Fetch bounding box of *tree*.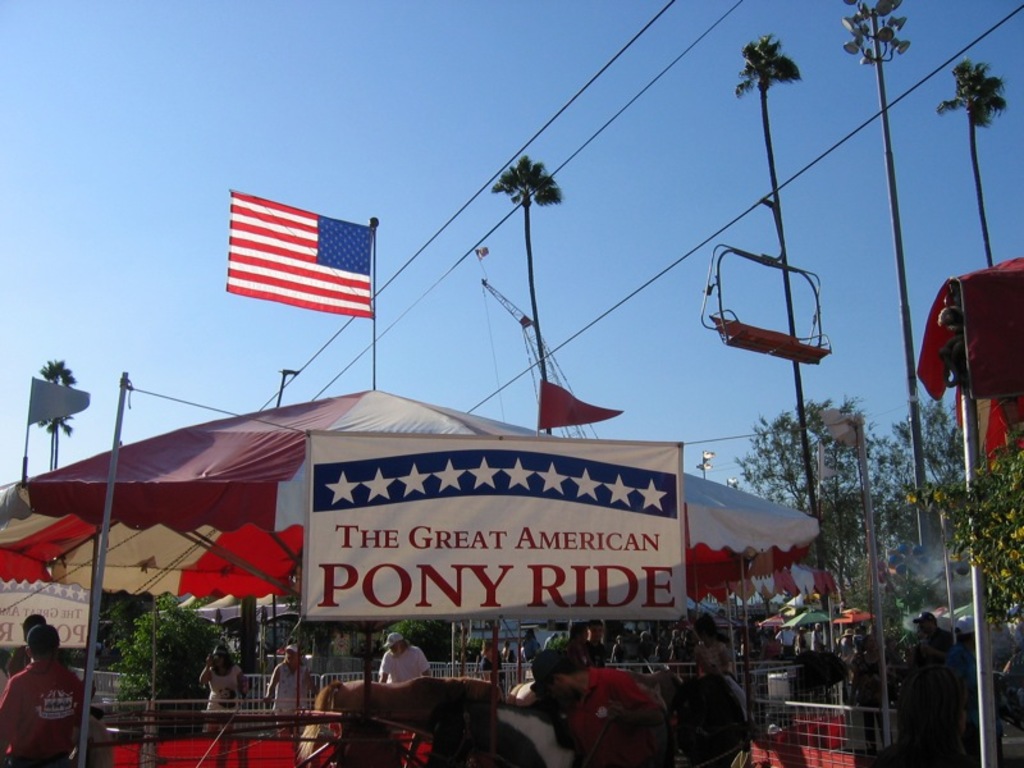
Bbox: x1=35, y1=356, x2=77, y2=470.
